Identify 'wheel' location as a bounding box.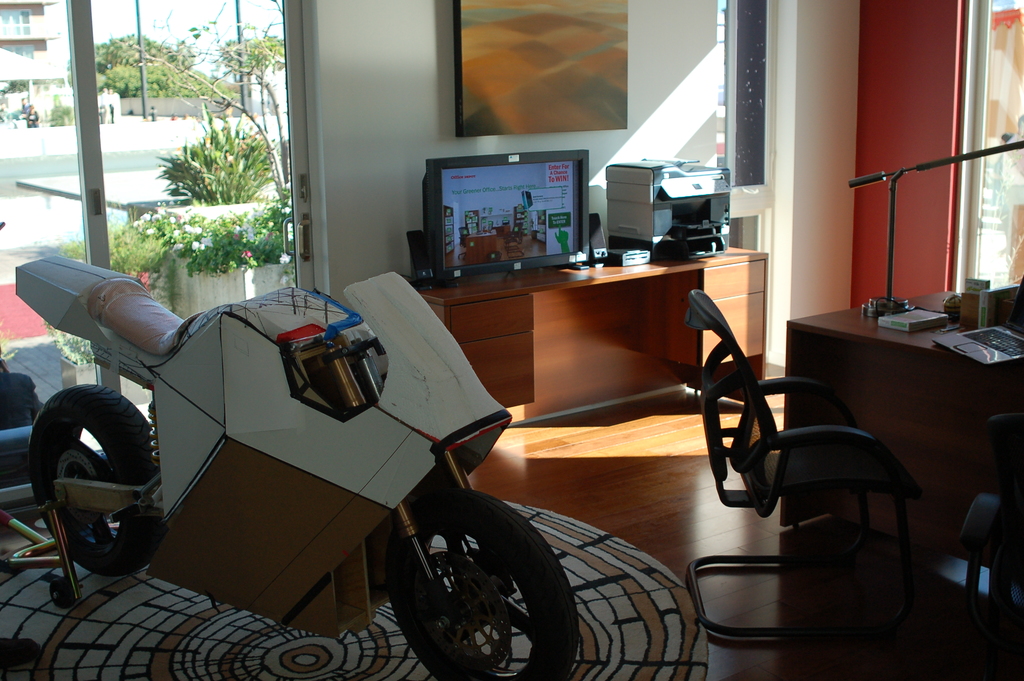
Rect(27, 382, 163, 579).
